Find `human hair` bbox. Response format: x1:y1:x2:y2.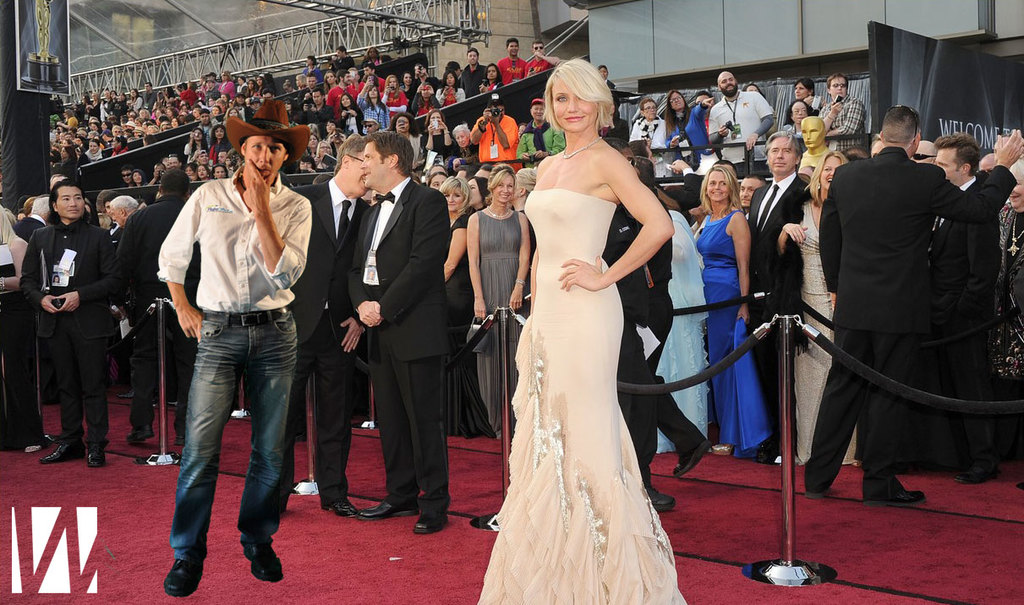
633:155:654:188.
